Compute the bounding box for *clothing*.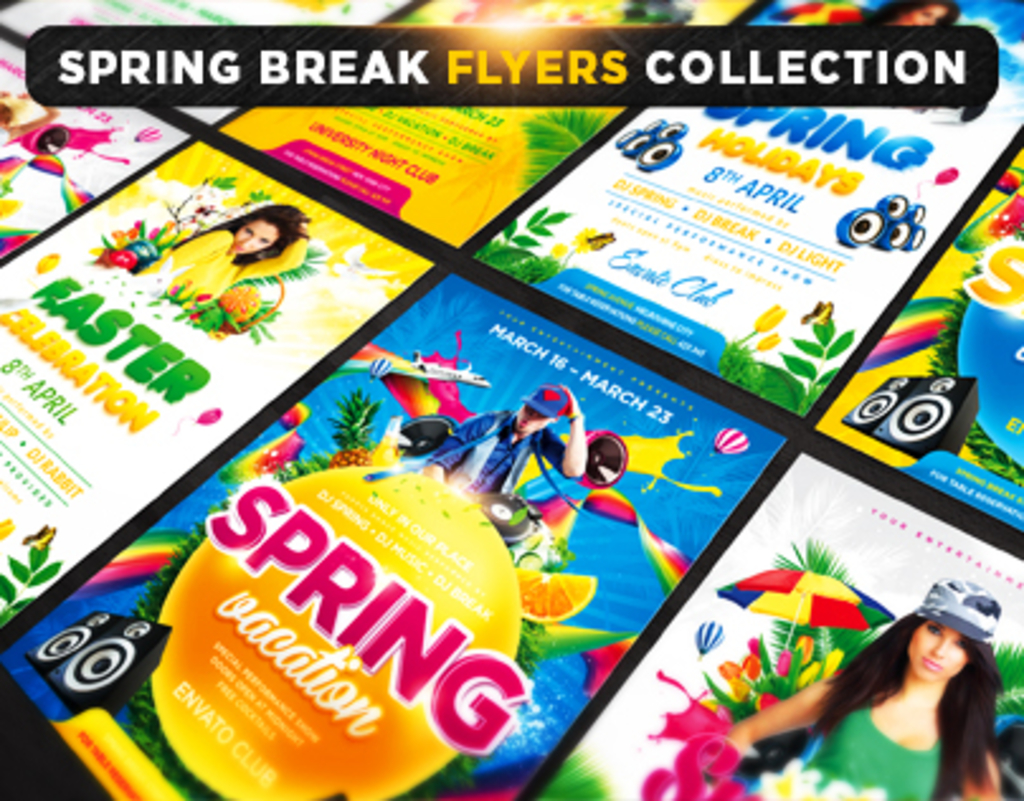
(745, 641, 1001, 781).
